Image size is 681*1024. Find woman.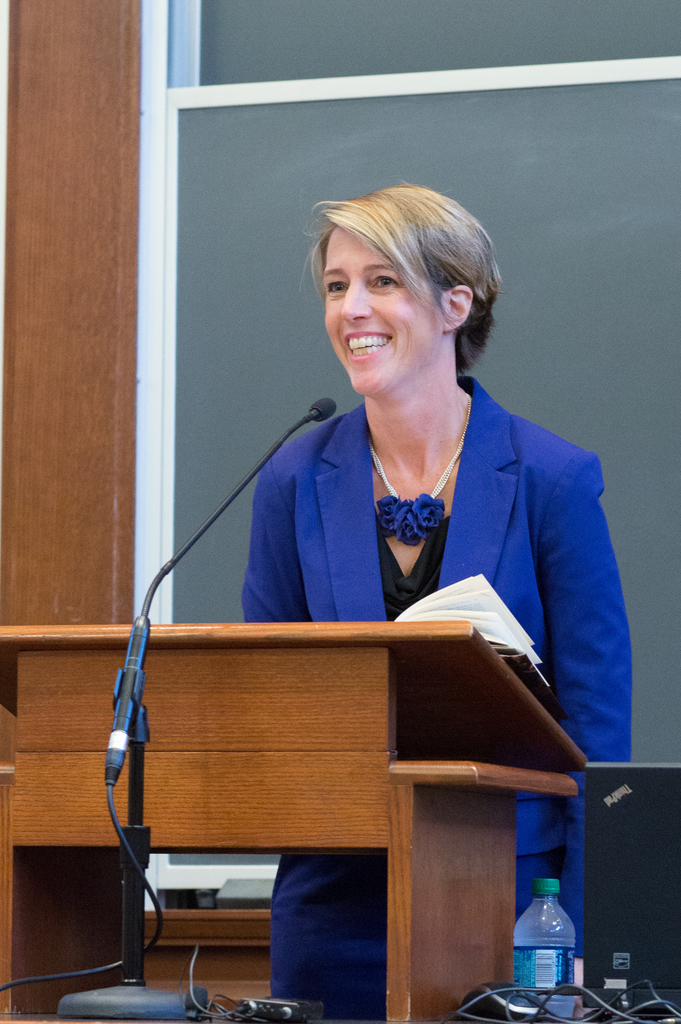
166,231,584,909.
